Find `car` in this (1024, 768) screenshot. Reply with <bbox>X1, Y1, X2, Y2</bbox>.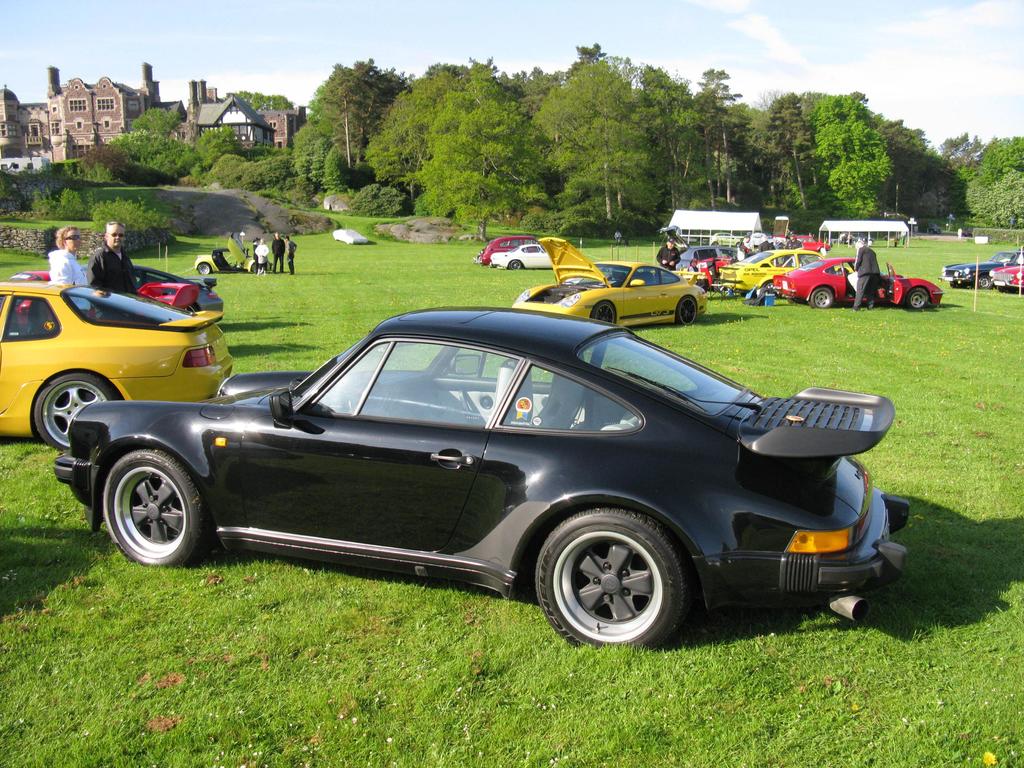
<bbox>63, 303, 875, 641</bbox>.
